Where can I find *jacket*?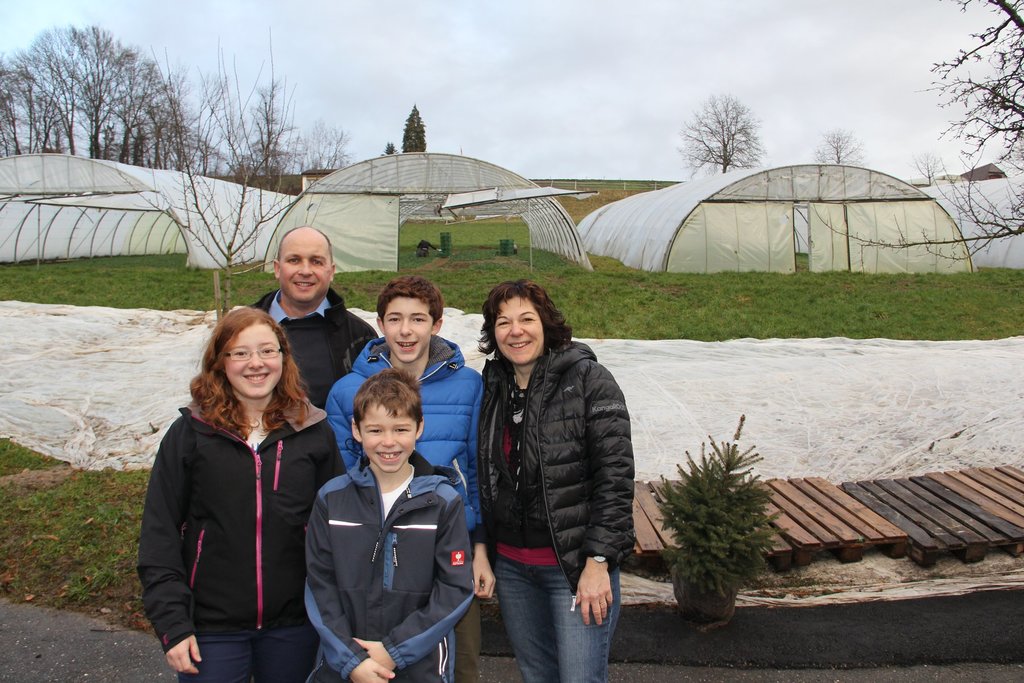
You can find it at (x1=241, y1=286, x2=380, y2=412).
